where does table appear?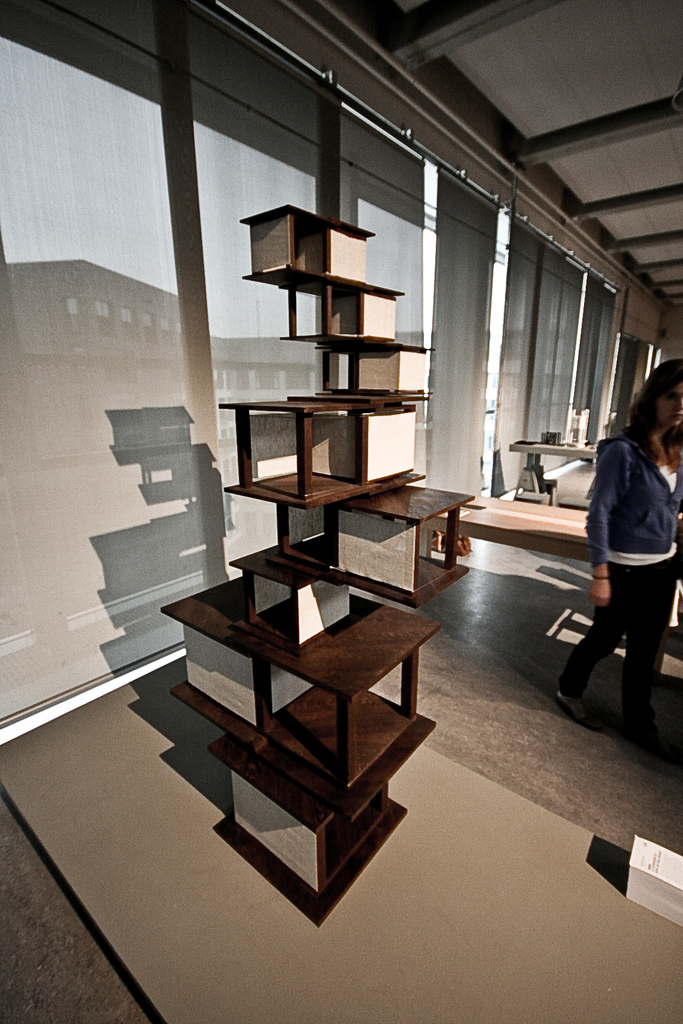
Appears at rect(511, 443, 597, 492).
